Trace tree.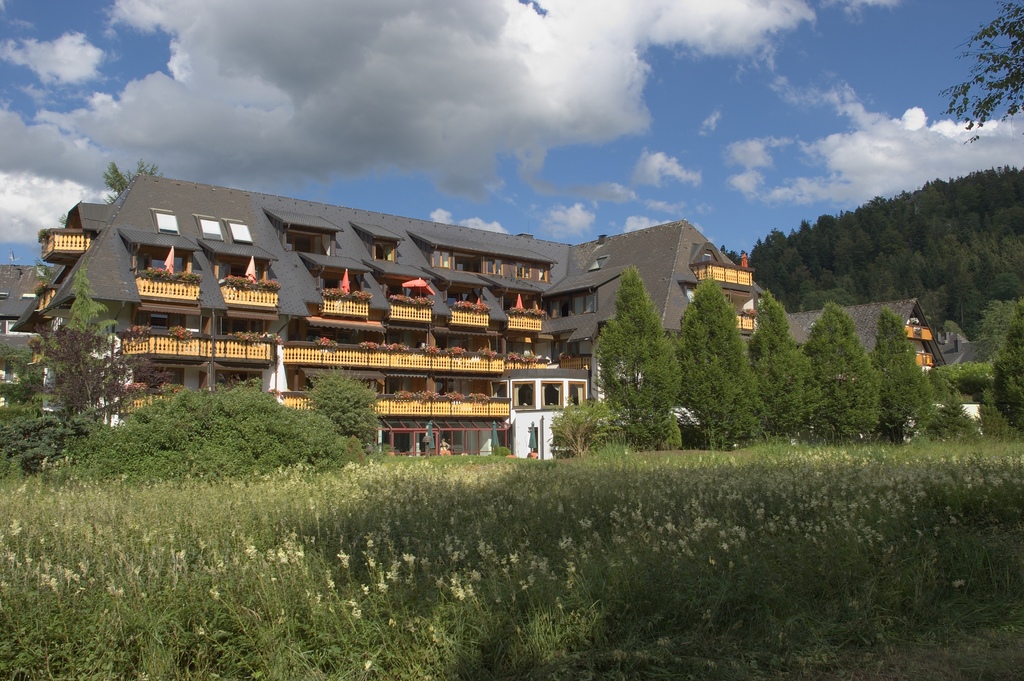
Traced to 995/293/1023/434.
